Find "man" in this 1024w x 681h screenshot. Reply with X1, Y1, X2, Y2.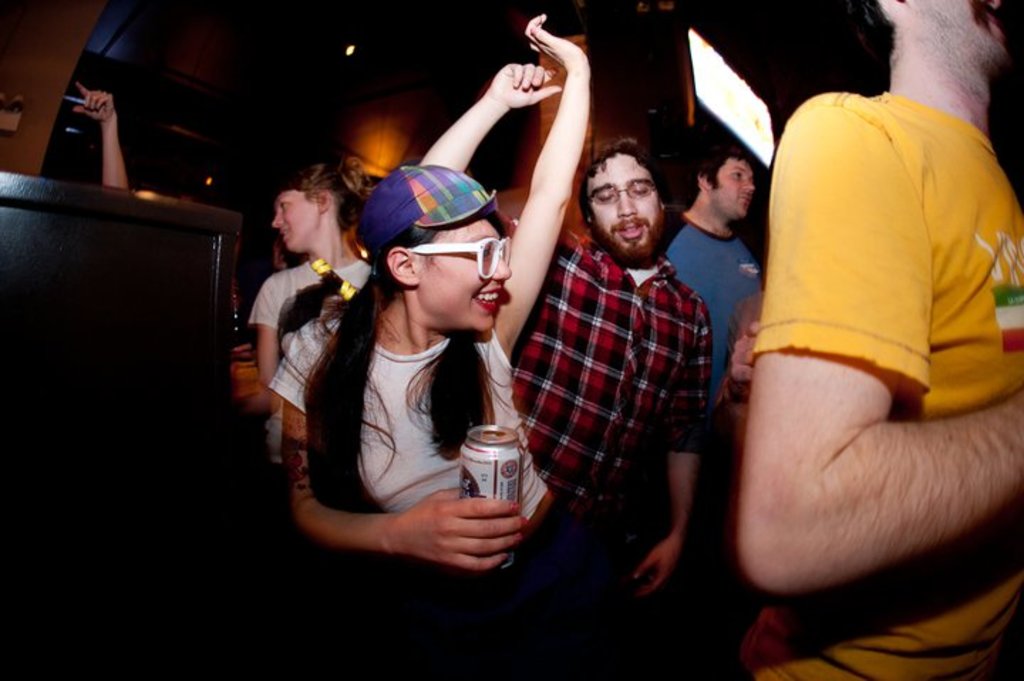
667, 119, 765, 387.
